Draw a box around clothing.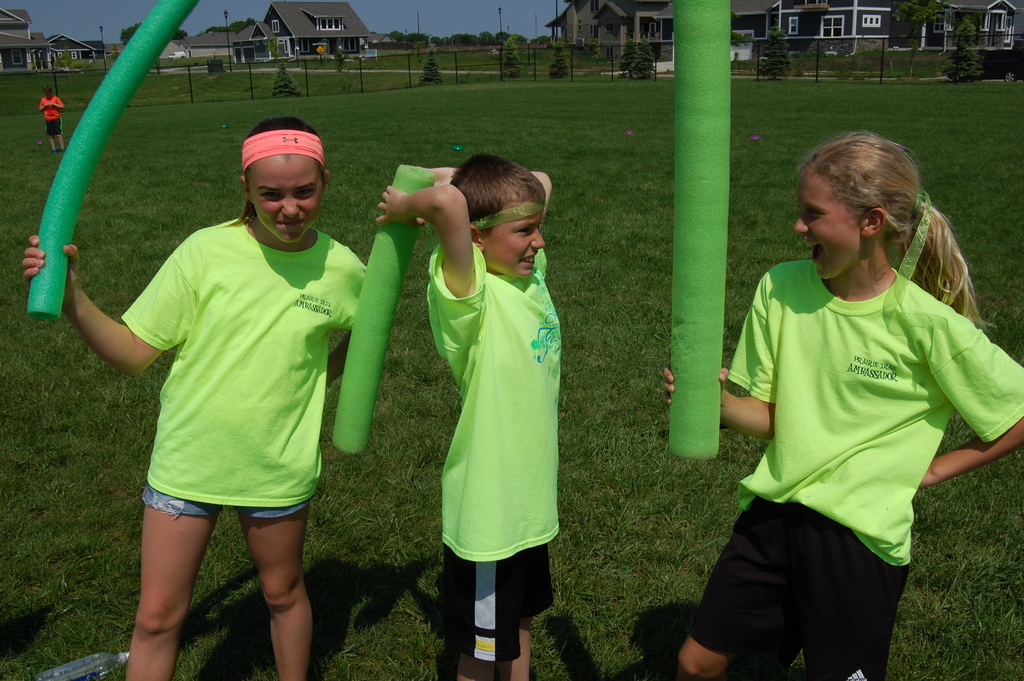
x1=424, y1=227, x2=557, y2=660.
